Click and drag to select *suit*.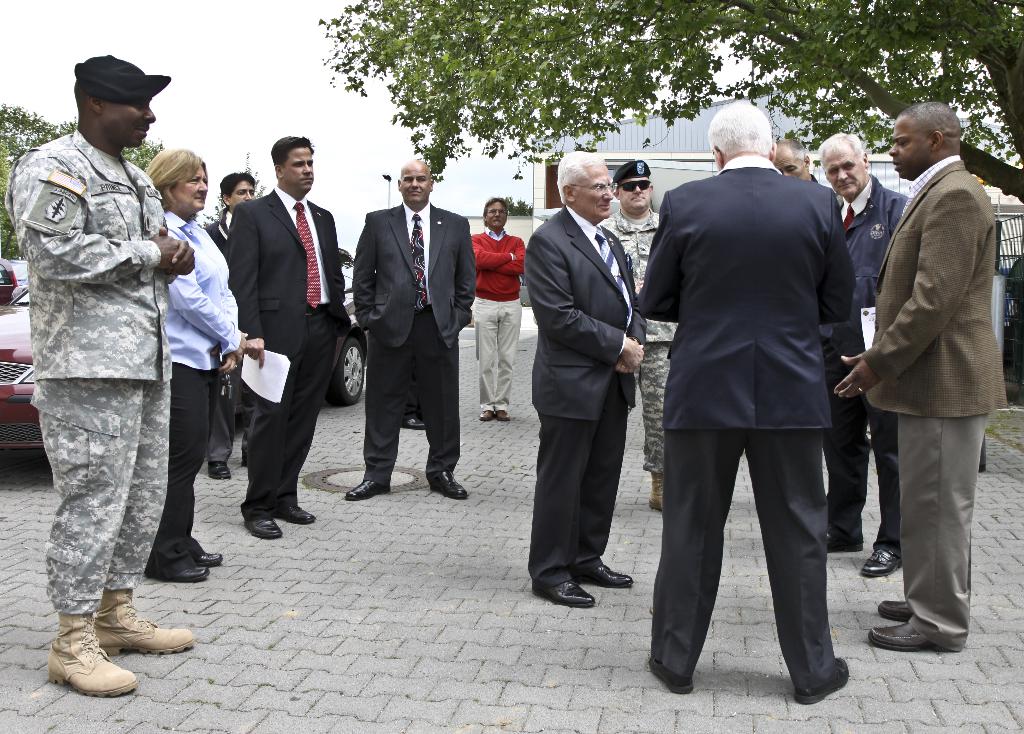
Selection: {"x1": 351, "y1": 202, "x2": 472, "y2": 475}.
